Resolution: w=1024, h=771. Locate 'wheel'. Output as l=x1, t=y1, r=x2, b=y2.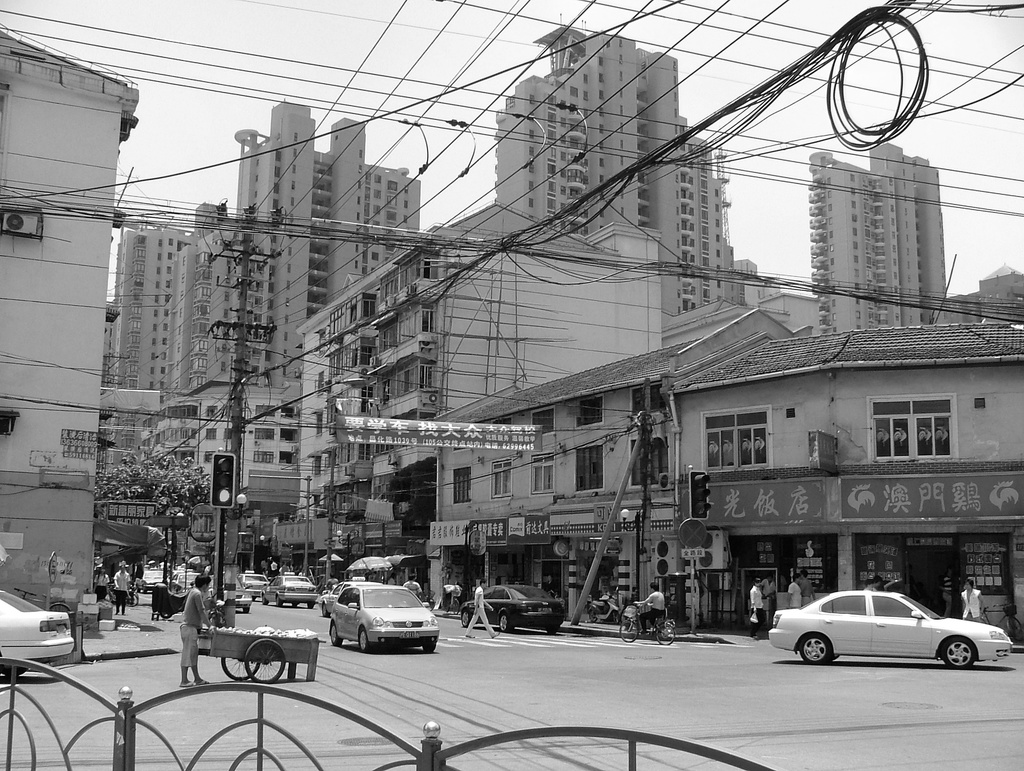
l=243, t=640, r=286, b=685.
